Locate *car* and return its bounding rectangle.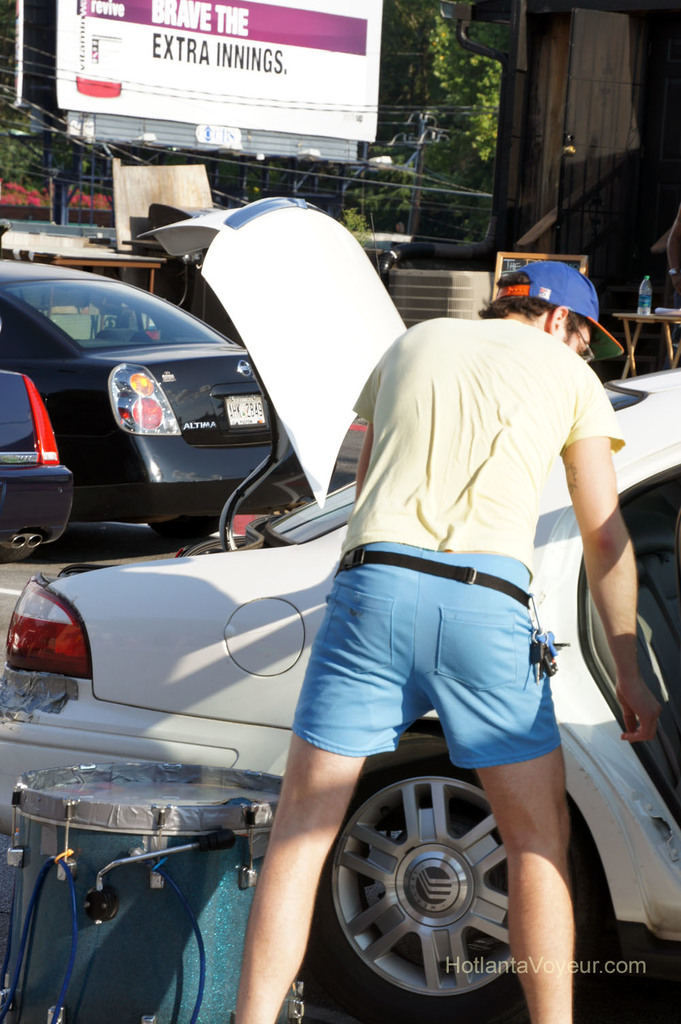
bbox=(0, 193, 680, 1023).
